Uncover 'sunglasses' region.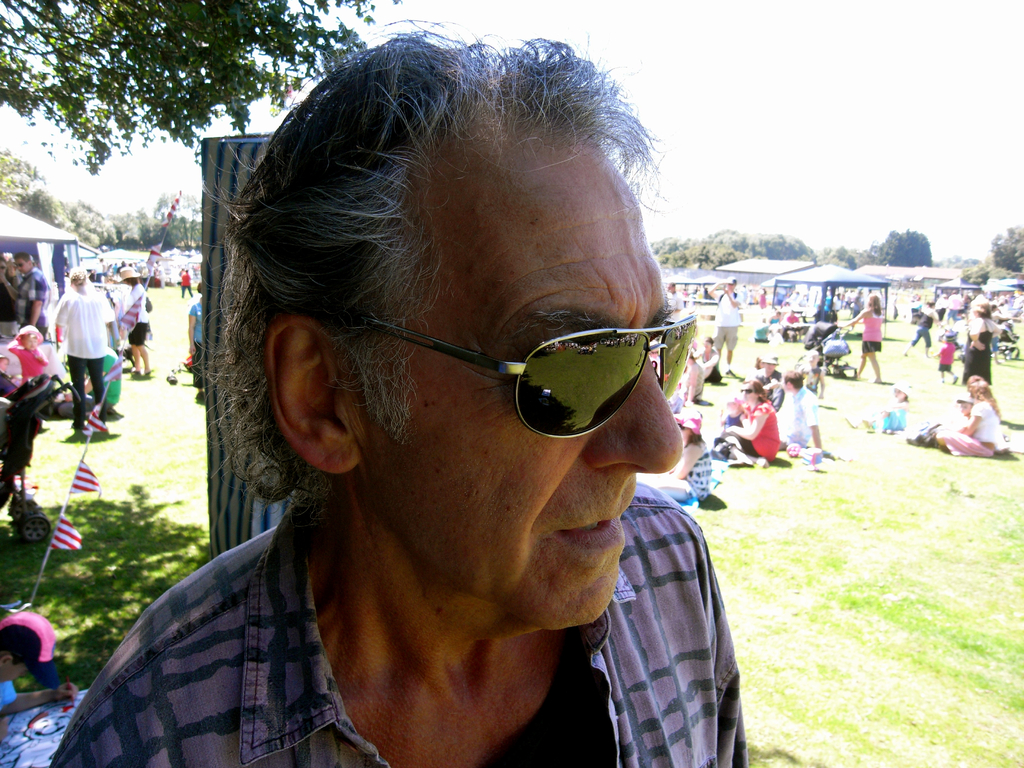
Uncovered: rect(0, 263, 7, 269).
